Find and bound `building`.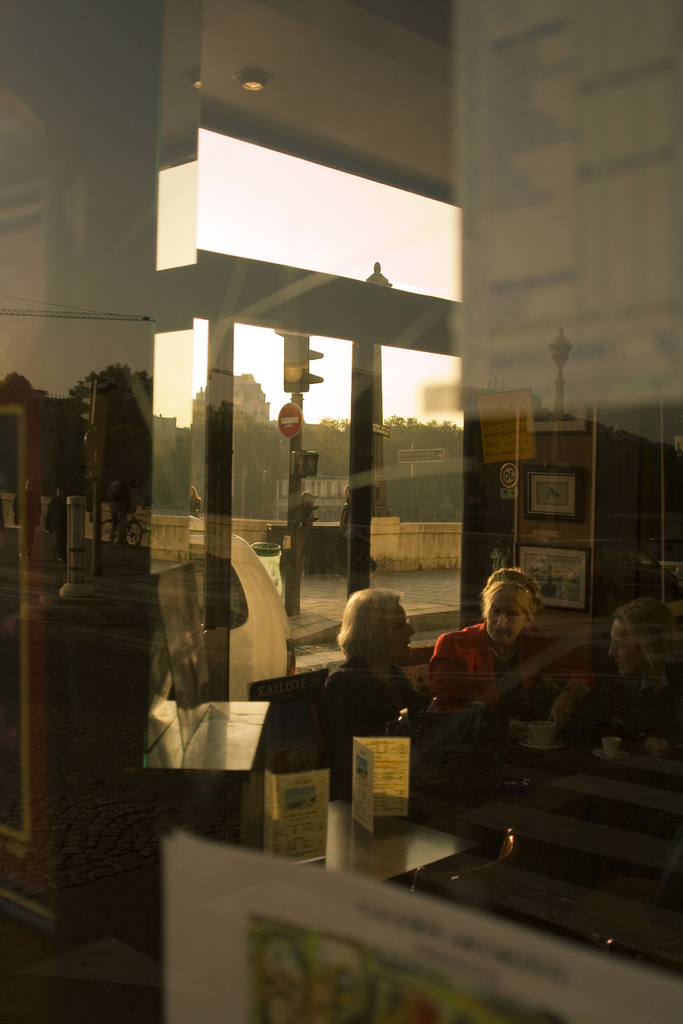
Bound: box(0, 0, 682, 1023).
